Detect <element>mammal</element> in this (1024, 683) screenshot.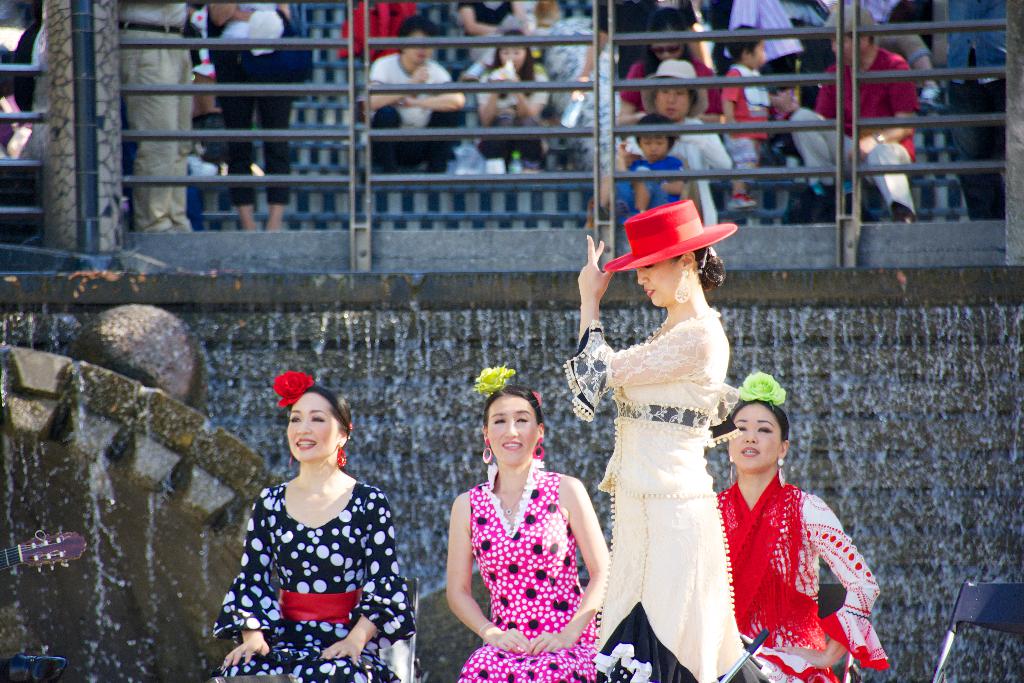
Detection: Rect(477, 26, 554, 176).
